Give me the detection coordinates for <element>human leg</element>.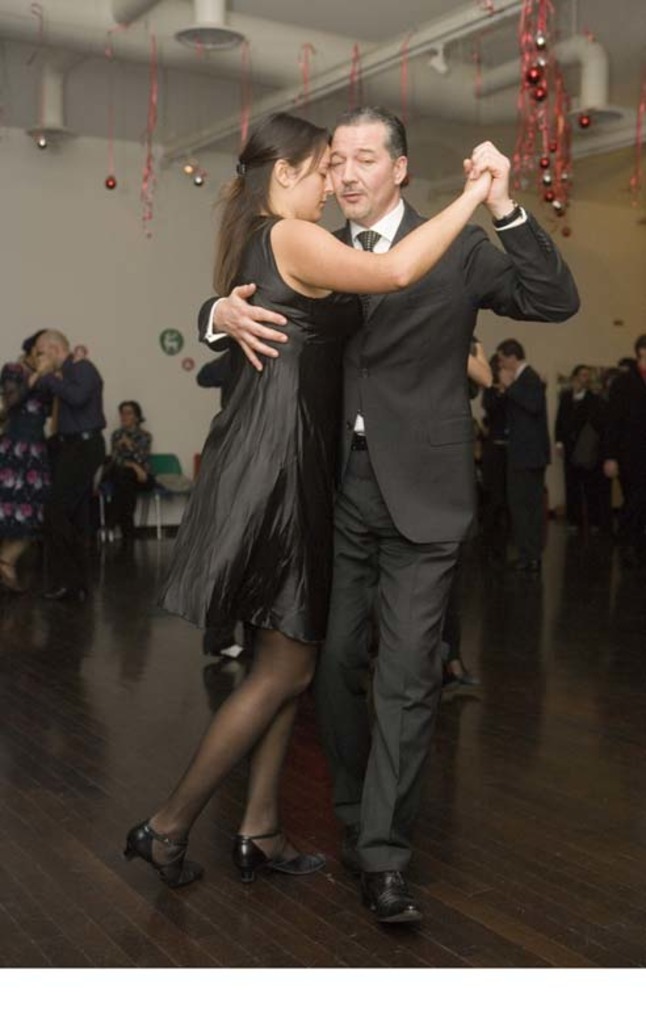
crop(305, 436, 381, 856).
